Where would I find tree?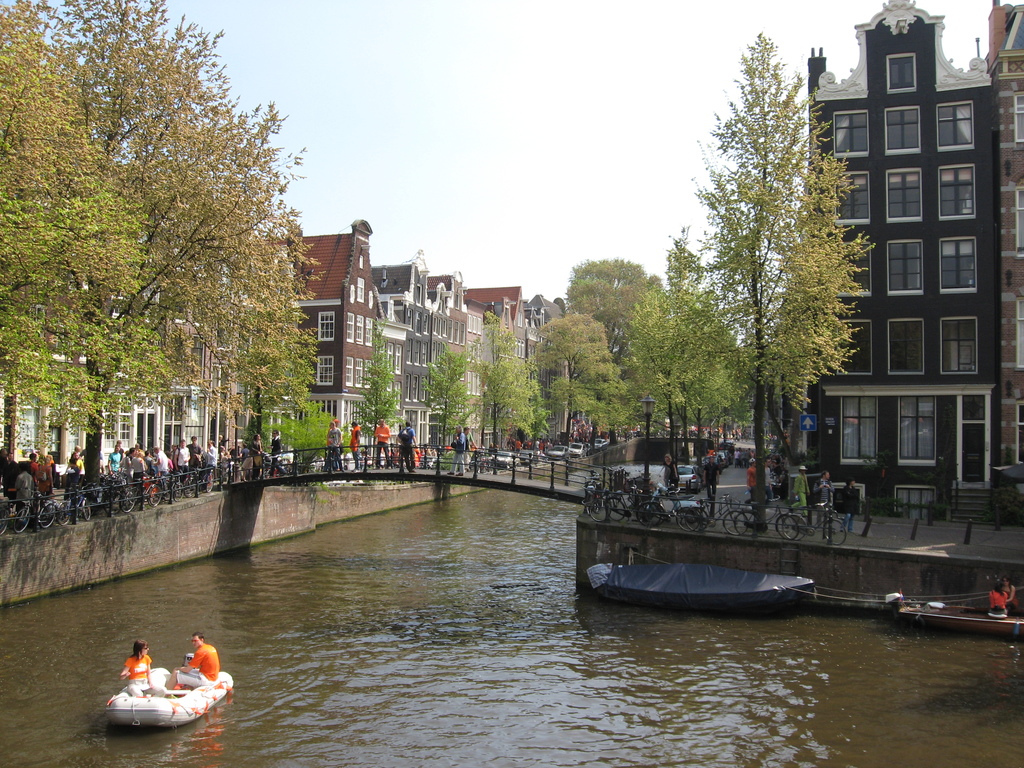
At (668, 32, 882, 504).
